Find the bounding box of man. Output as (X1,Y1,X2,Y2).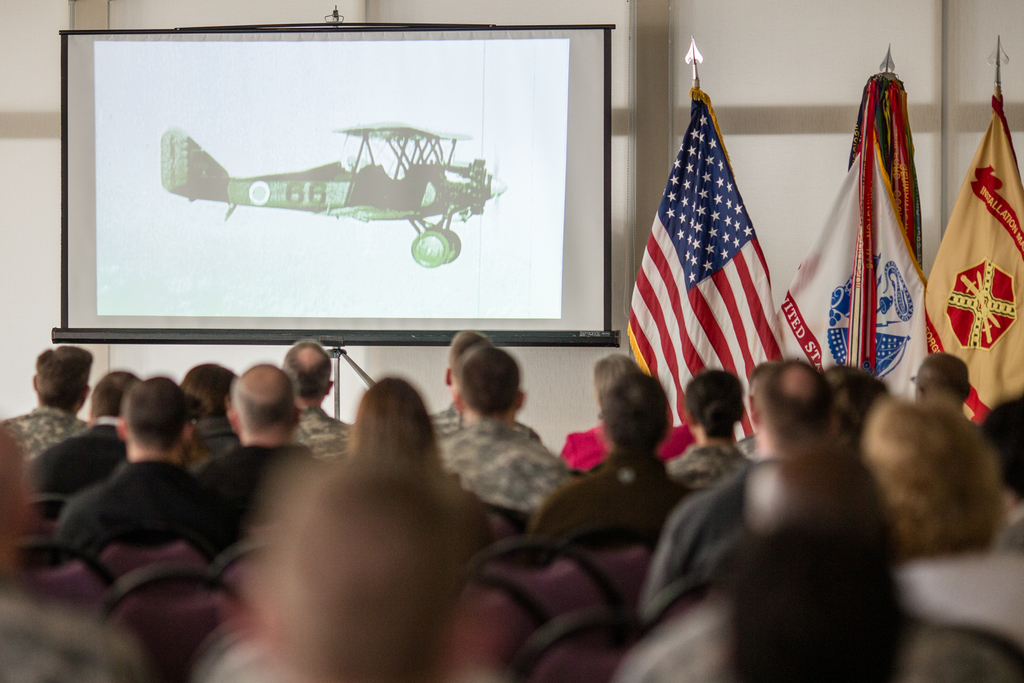
(44,381,225,605).
